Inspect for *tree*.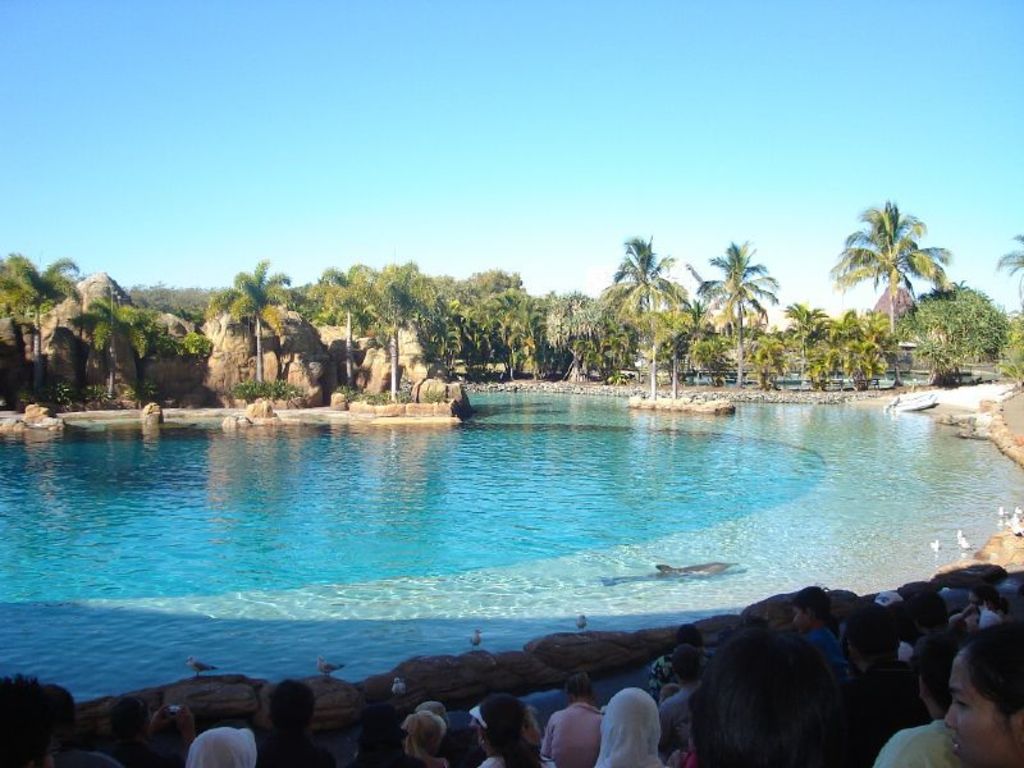
Inspection: (left=544, top=283, right=627, bottom=389).
